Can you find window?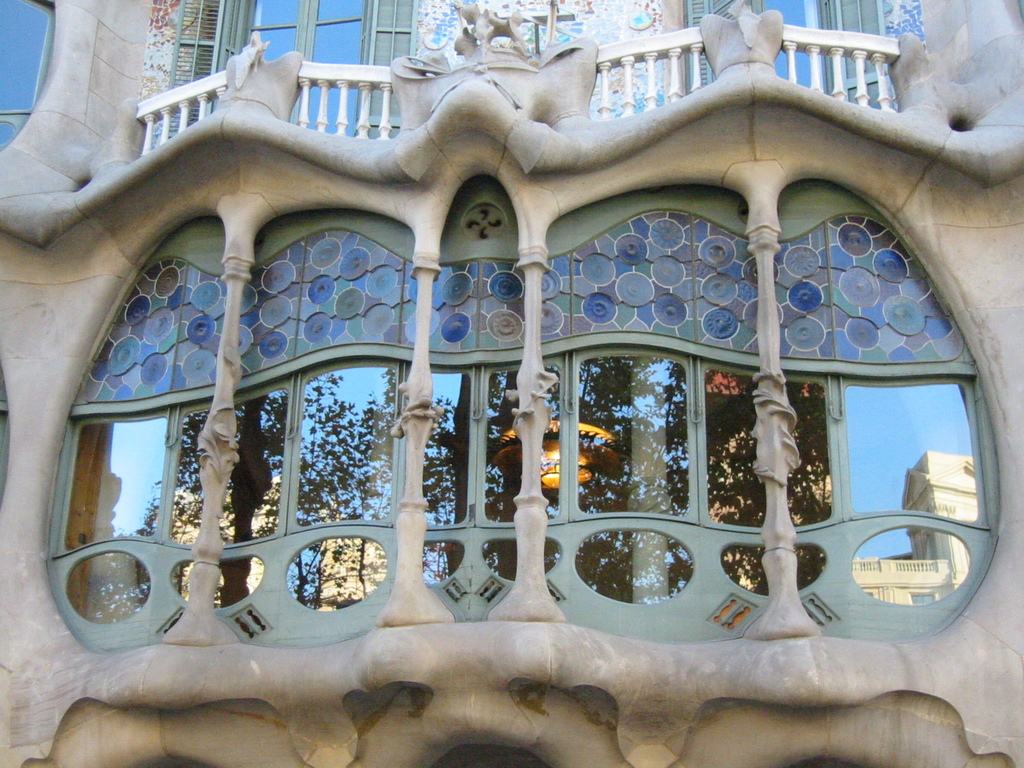
Yes, bounding box: region(47, 342, 996, 627).
